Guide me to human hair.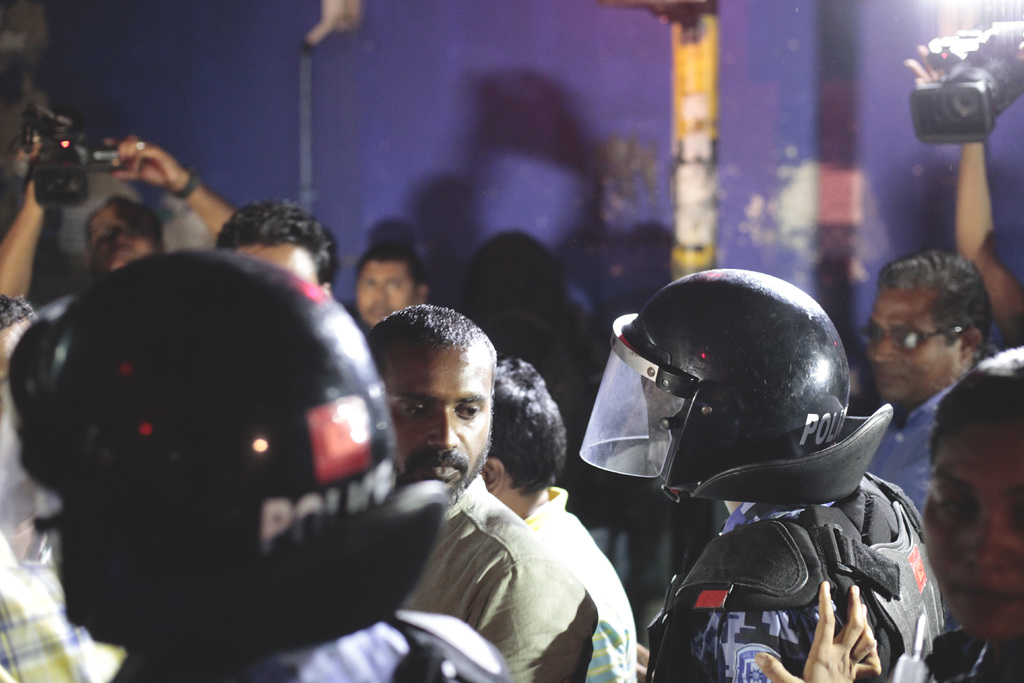
Guidance: Rect(918, 343, 1023, 646).
